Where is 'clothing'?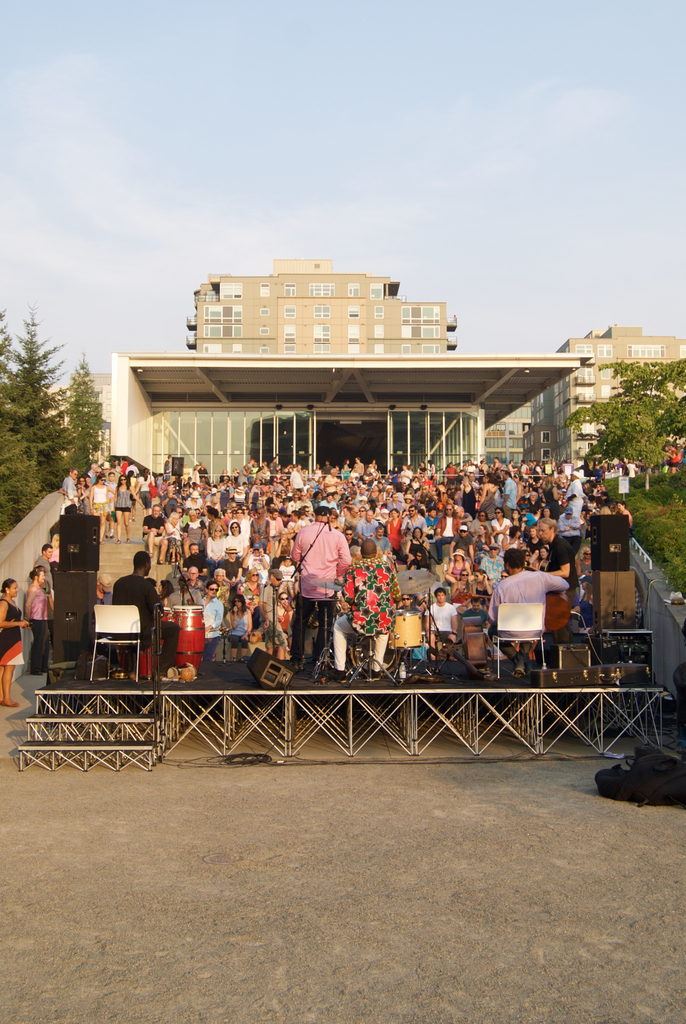
left=343, top=537, right=393, bottom=692.
